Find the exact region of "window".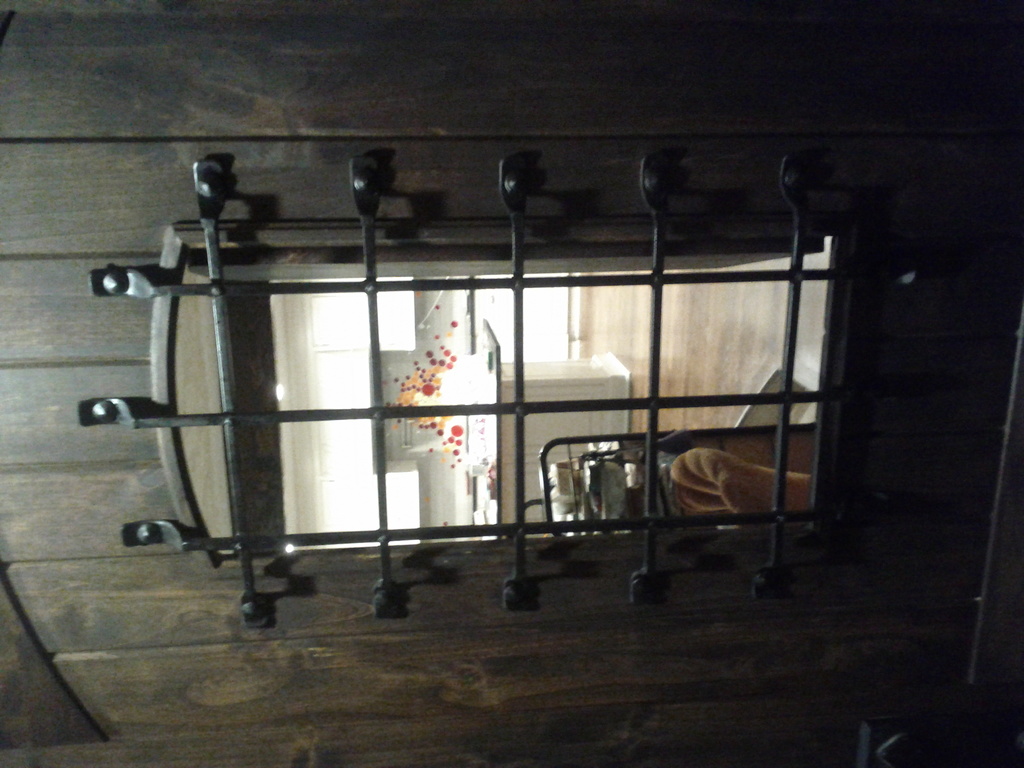
Exact region: 82, 154, 932, 618.
